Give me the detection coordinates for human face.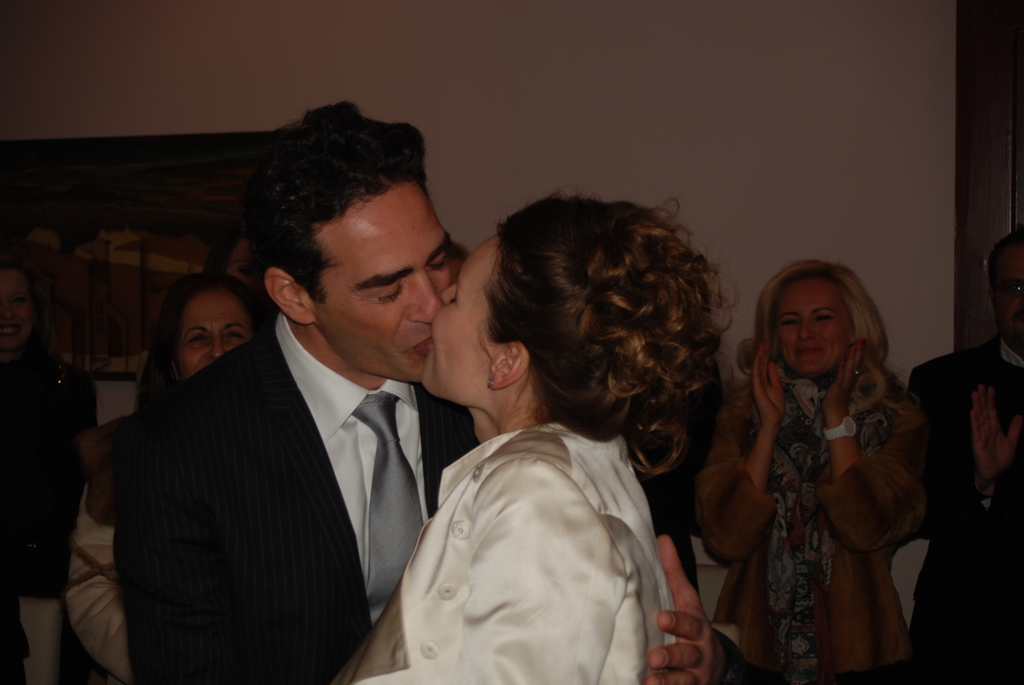
bbox=[996, 244, 1023, 340].
